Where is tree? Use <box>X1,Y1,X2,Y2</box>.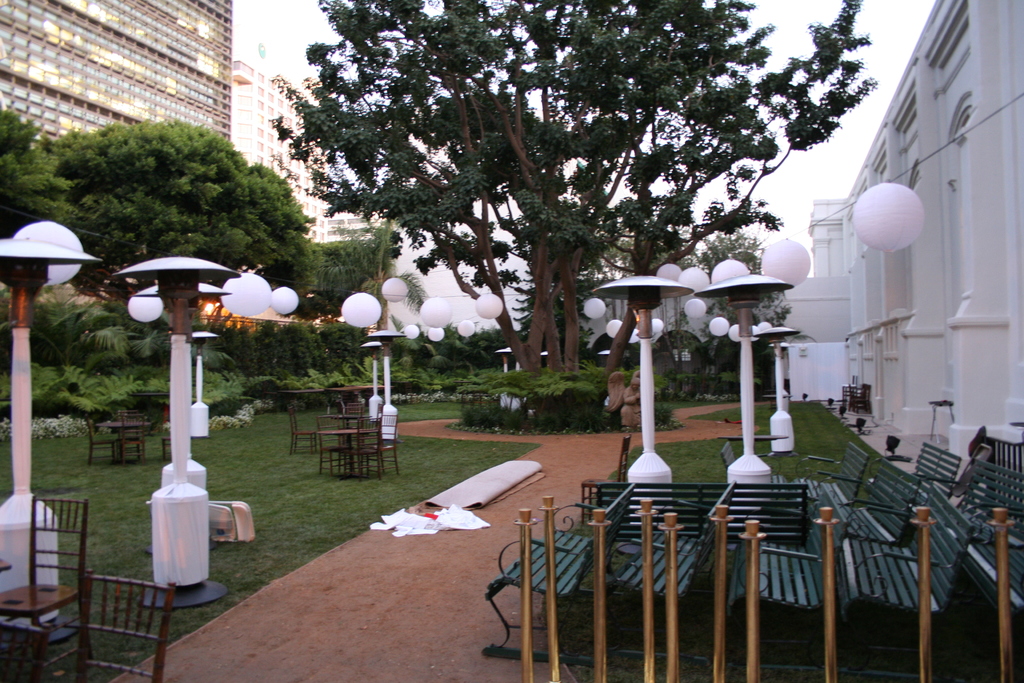
<box>584,204,794,363</box>.
